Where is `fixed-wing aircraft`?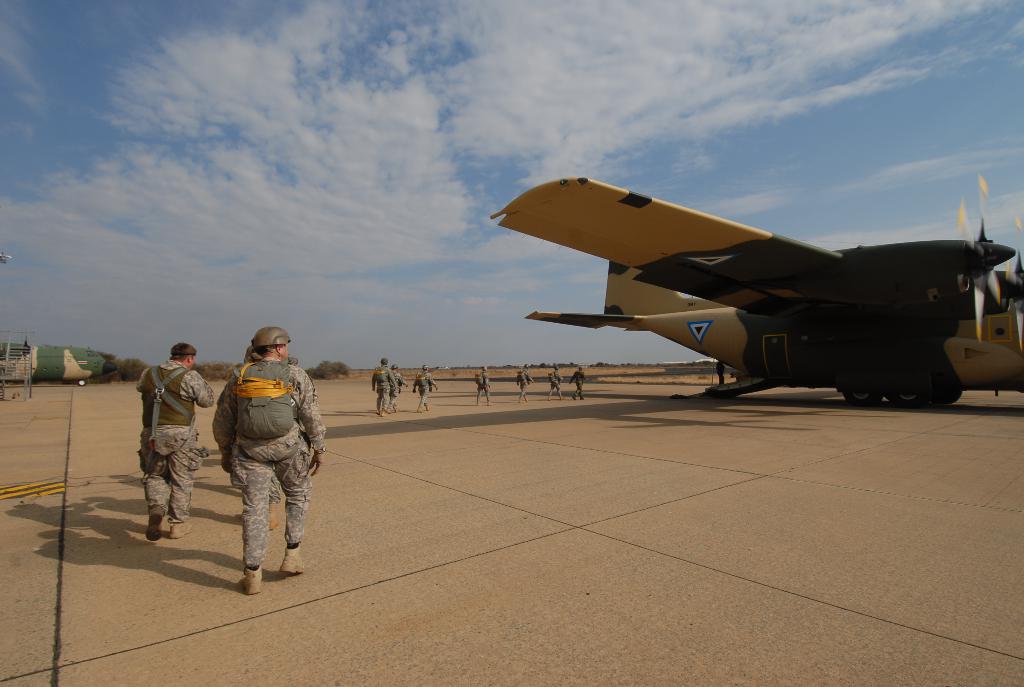
(left=483, top=170, right=1023, bottom=420).
